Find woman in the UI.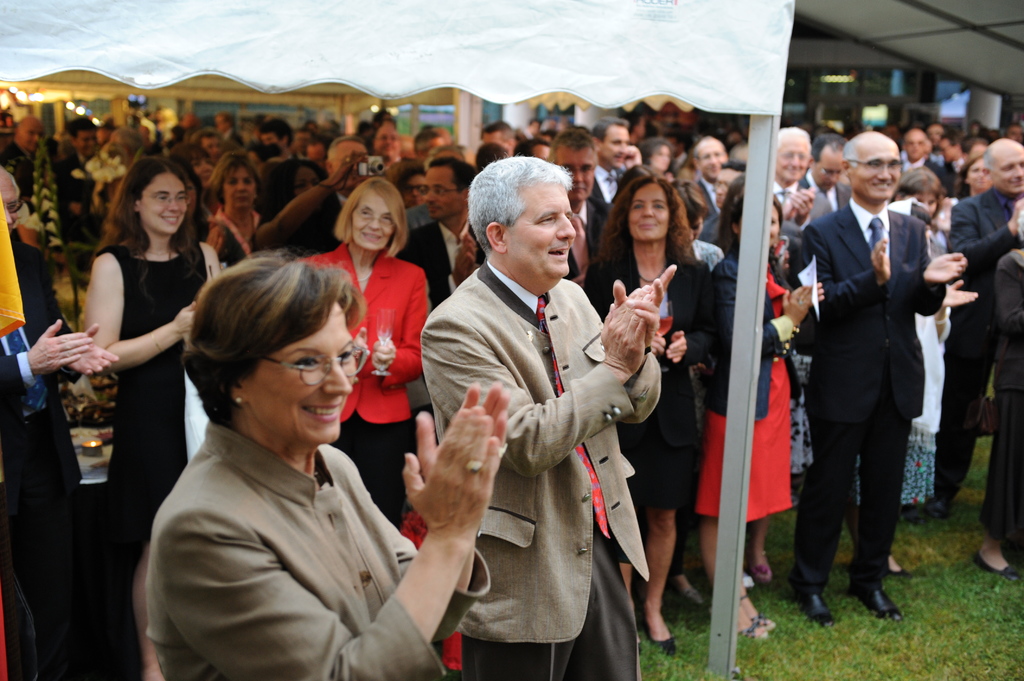
UI element at bbox=(131, 224, 422, 680).
